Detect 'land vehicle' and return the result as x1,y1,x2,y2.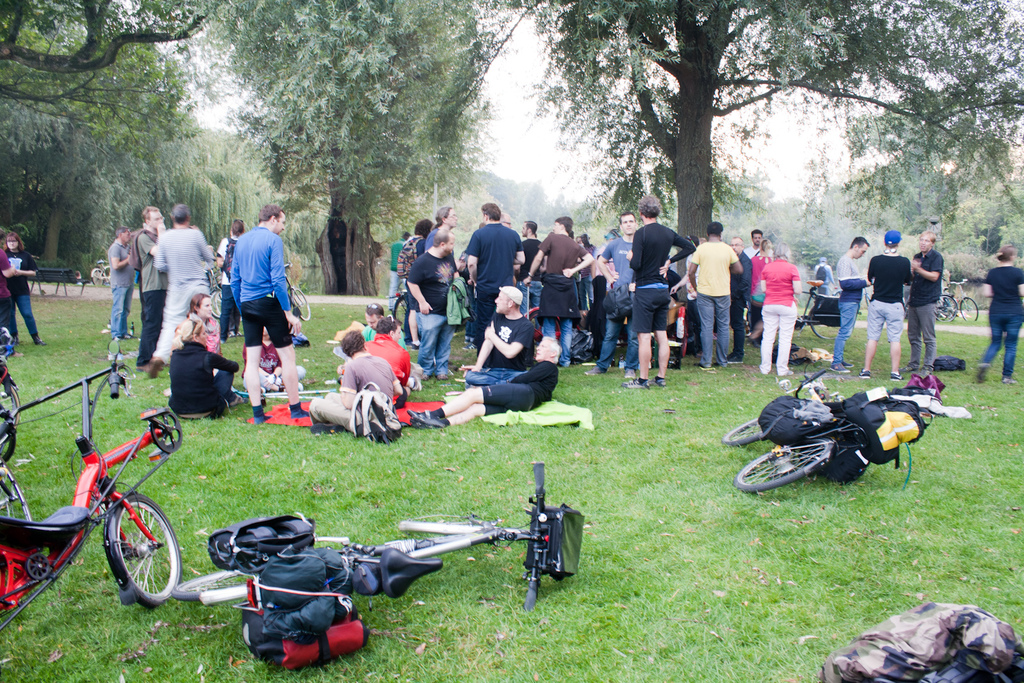
210,260,312,323.
